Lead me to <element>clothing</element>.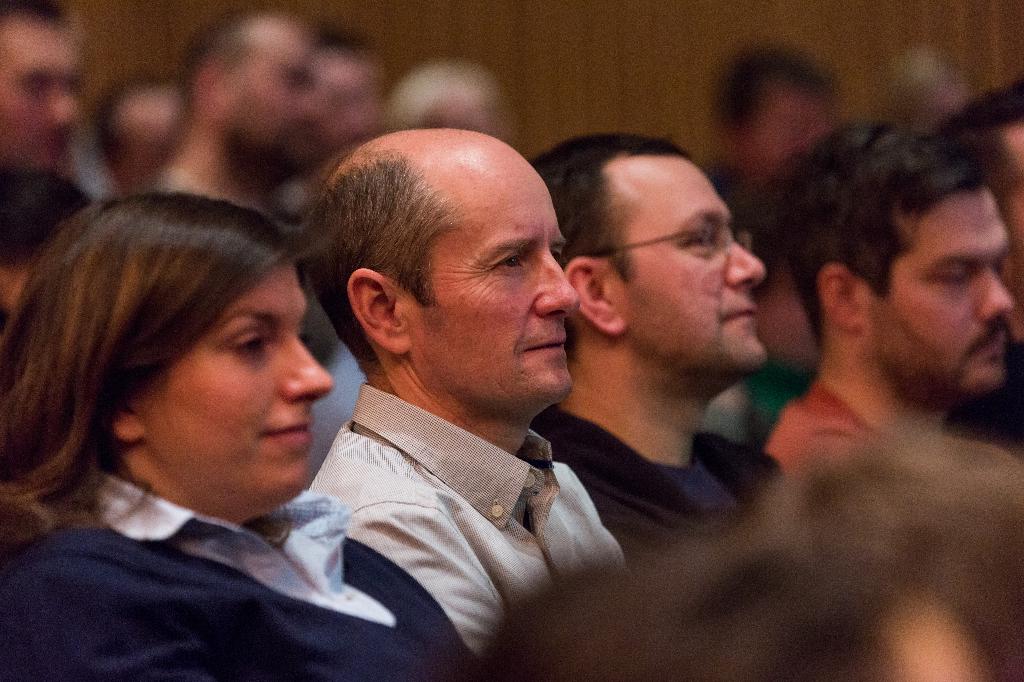
Lead to locate(279, 329, 645, 662).
